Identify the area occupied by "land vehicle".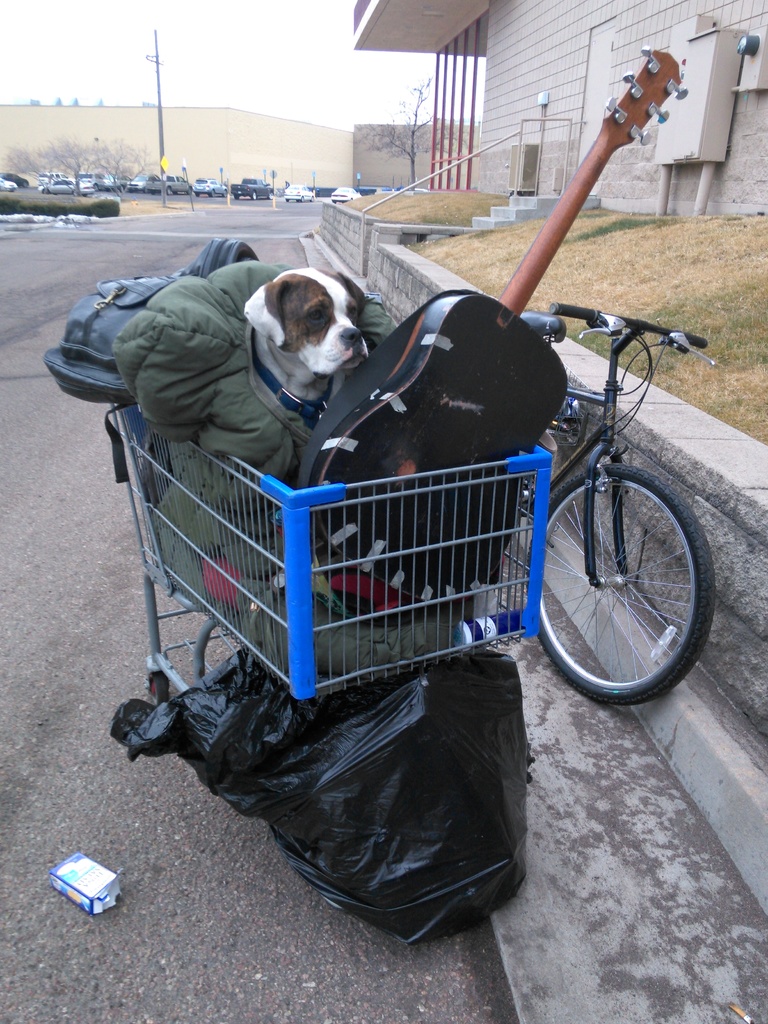
Area: box=[330, 186, 361, 207].
